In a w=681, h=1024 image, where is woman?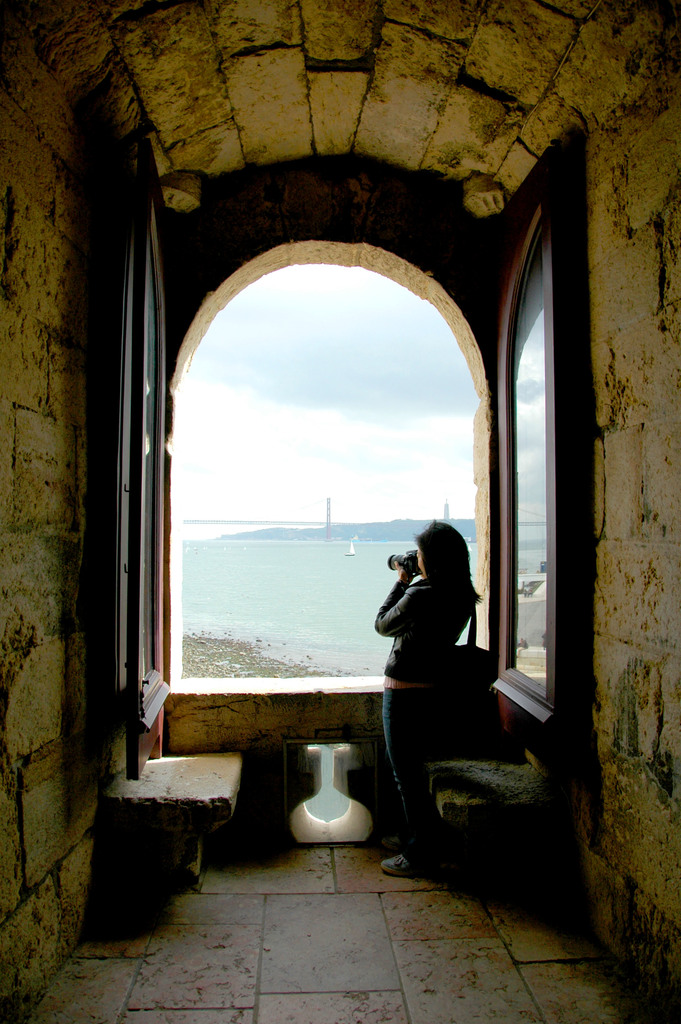
[left=358, top=506, right=528, bottom=890].
